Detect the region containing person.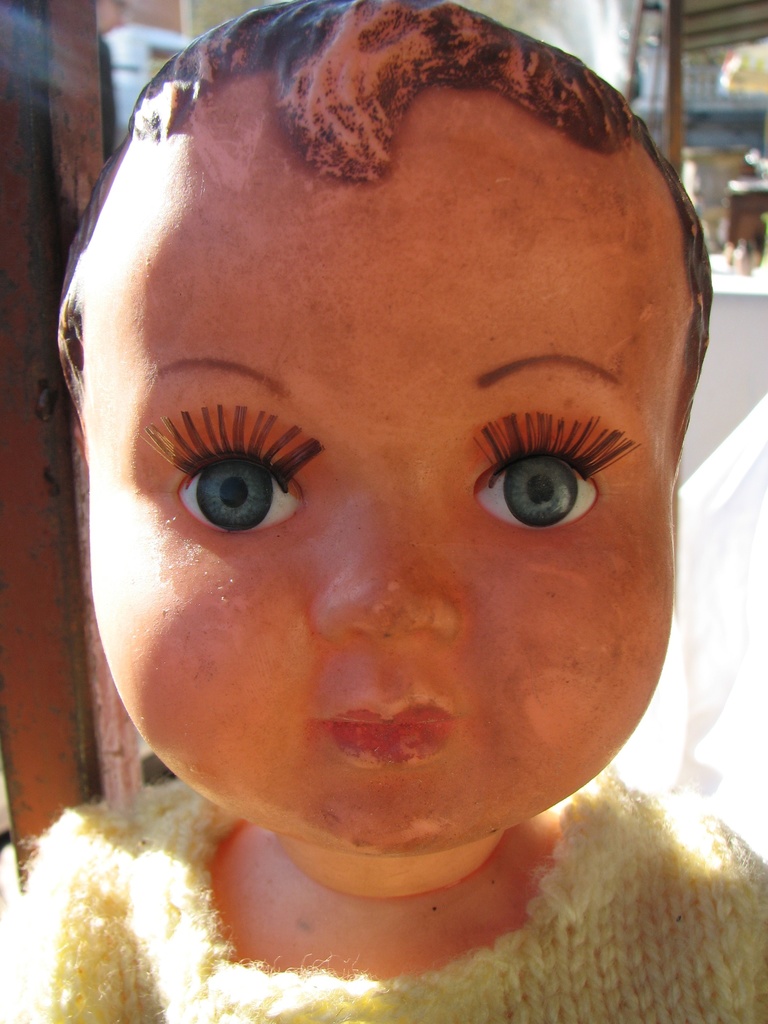
box=[0, 1, 767, 1023].
